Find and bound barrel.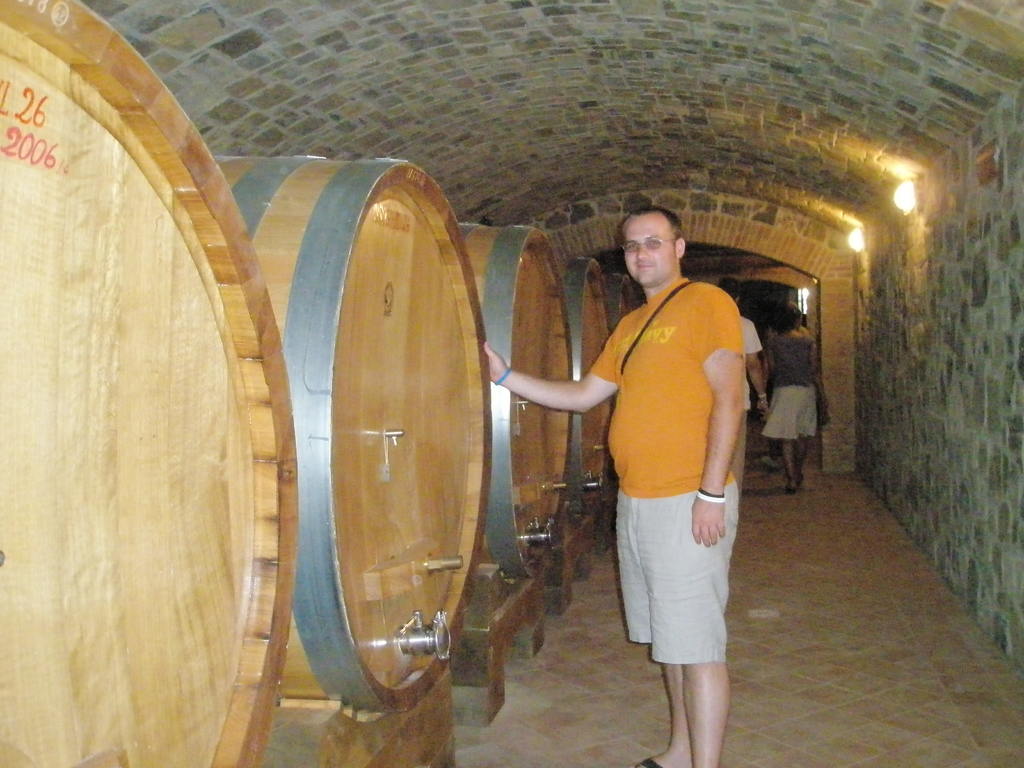
Bound: box=[0, 0, 303, 767].
